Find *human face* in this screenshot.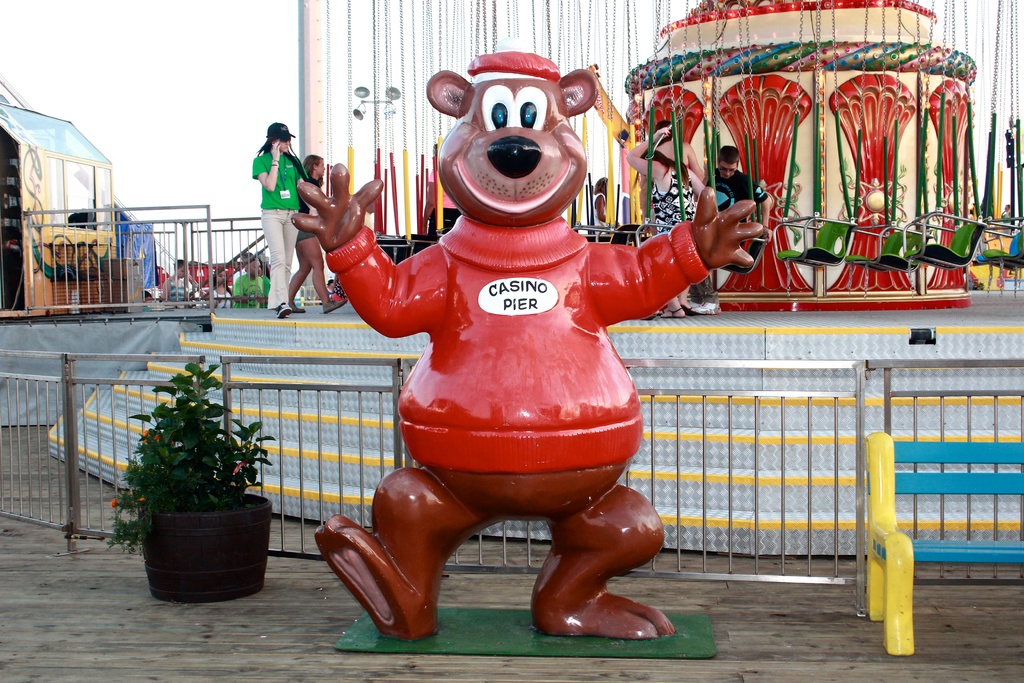
The bounding box for *human face* is [282,134,291,148].
